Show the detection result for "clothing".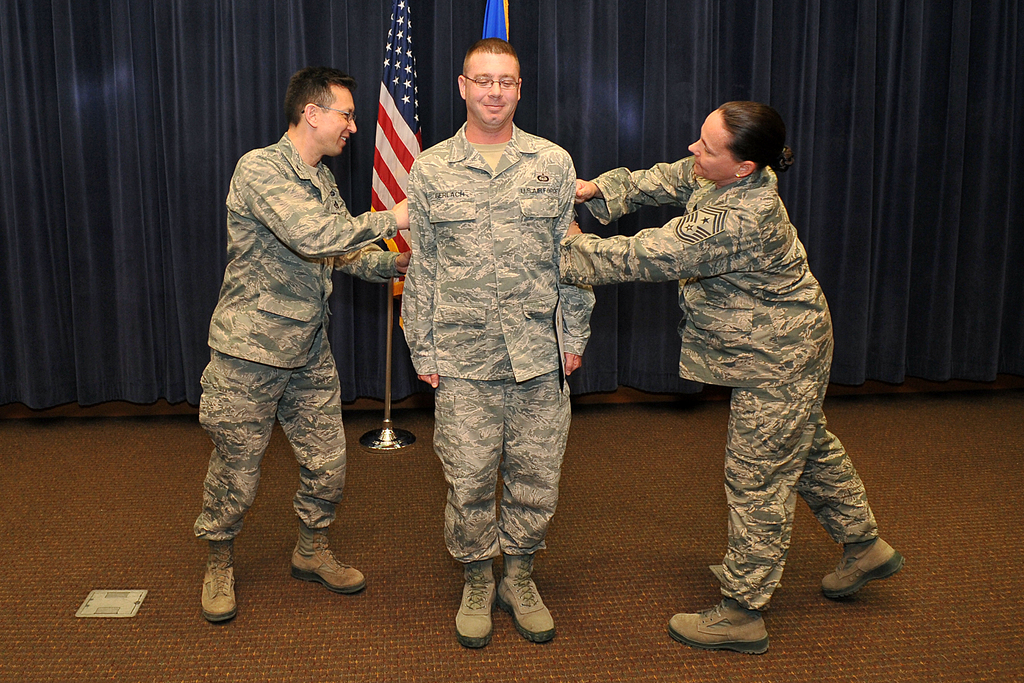
(left=560, top=152, right=884, bottom=614).
